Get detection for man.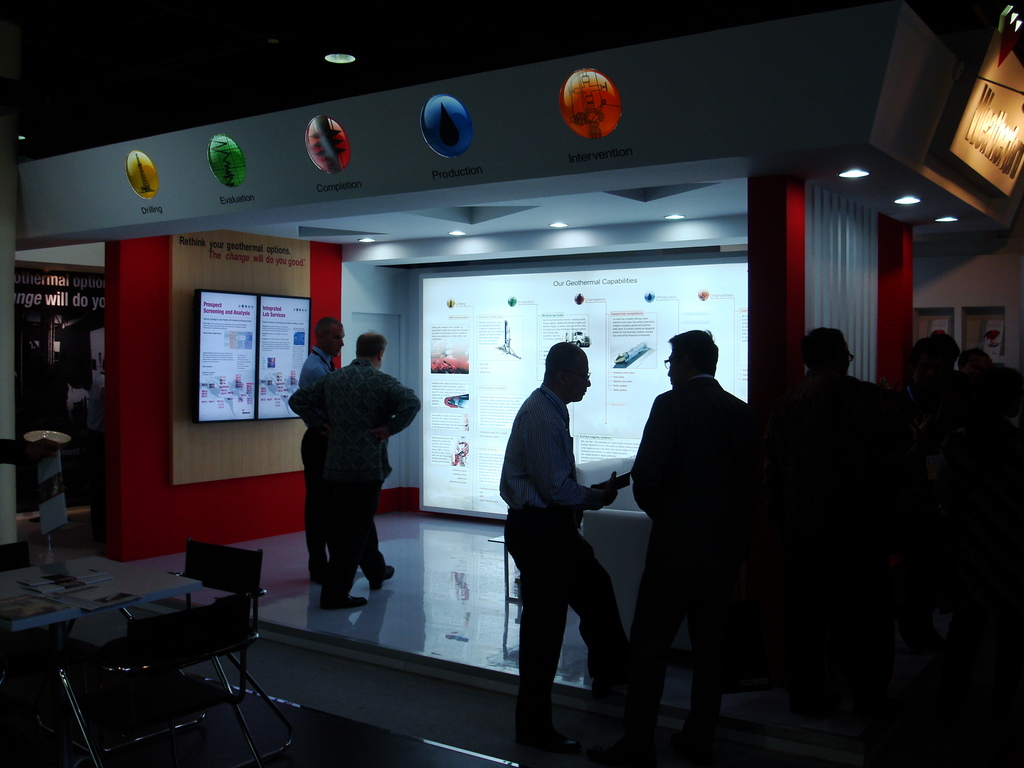
Detection: <region>615, 302, 762, 741</region>.
